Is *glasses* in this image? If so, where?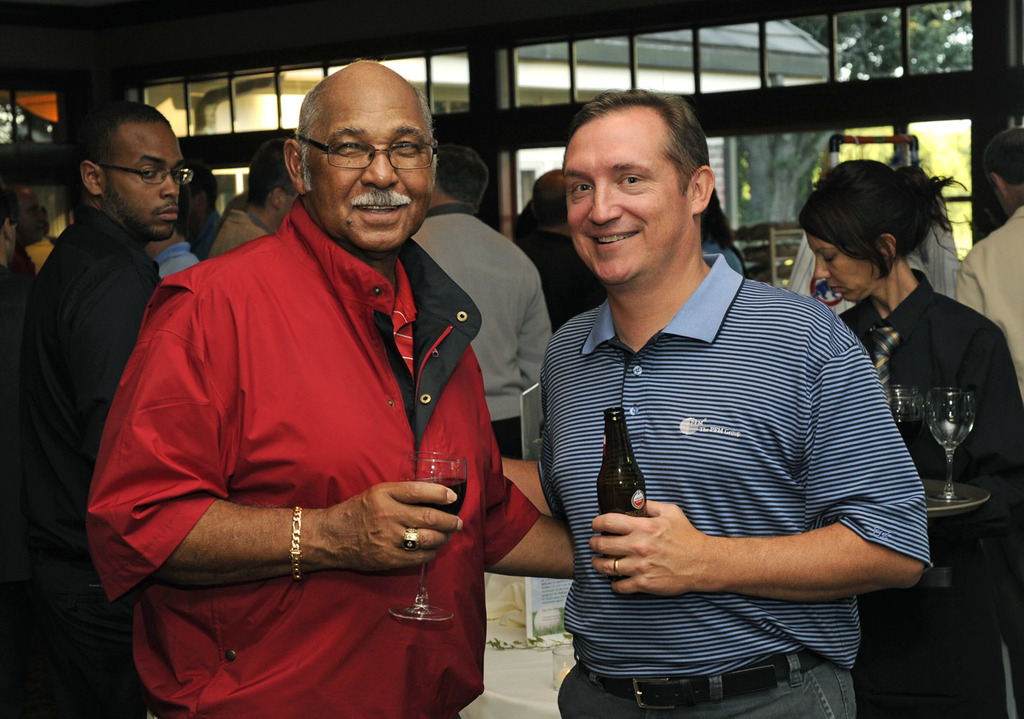
Yes, at left=293, top=129, right=434, bottom=175.
